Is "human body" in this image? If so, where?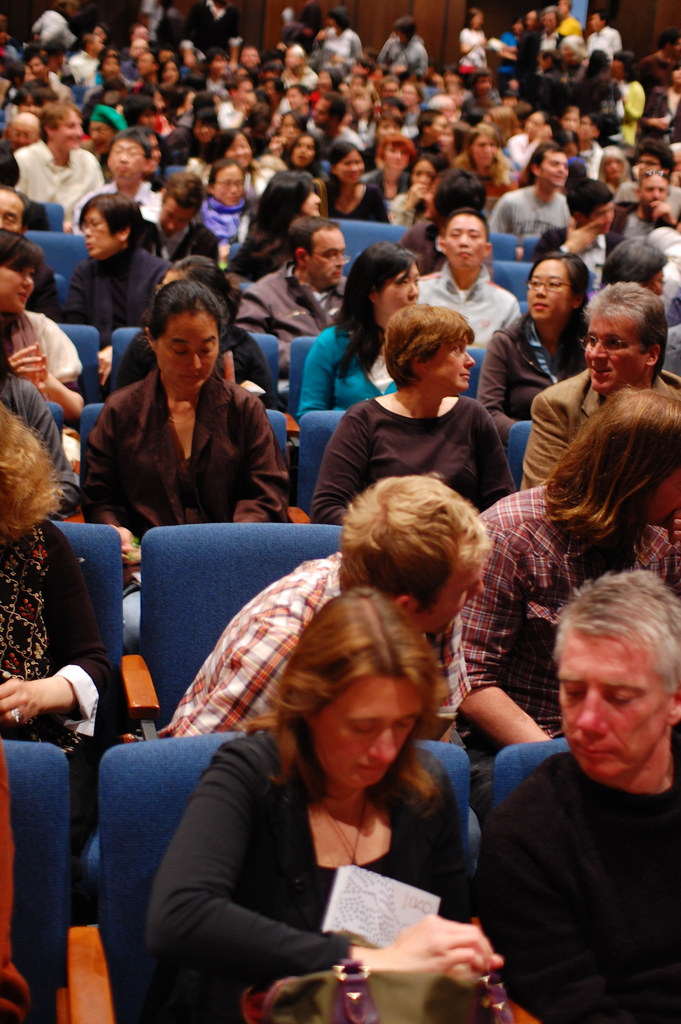
Yes, at BBox(411, 211, 519, 372).
